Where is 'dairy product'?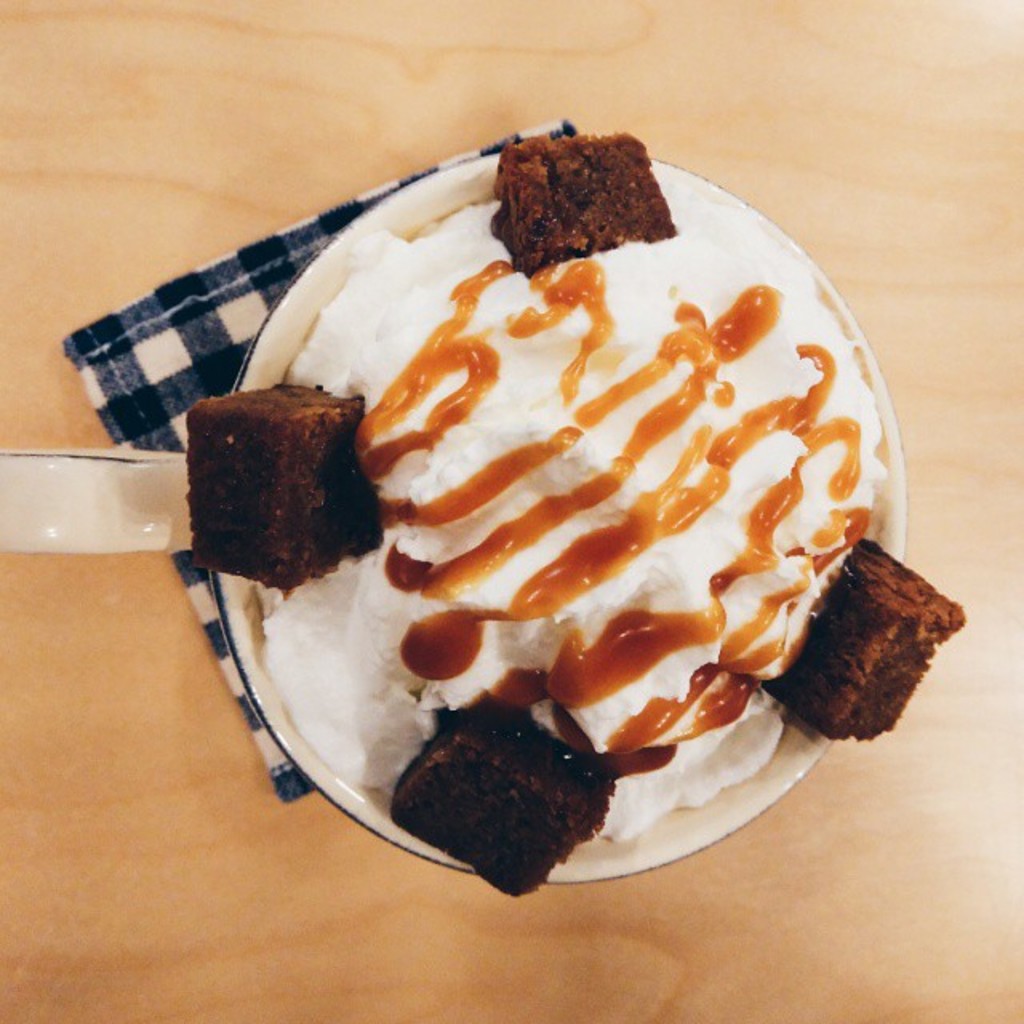
box=[251, 142, 874, 851].
